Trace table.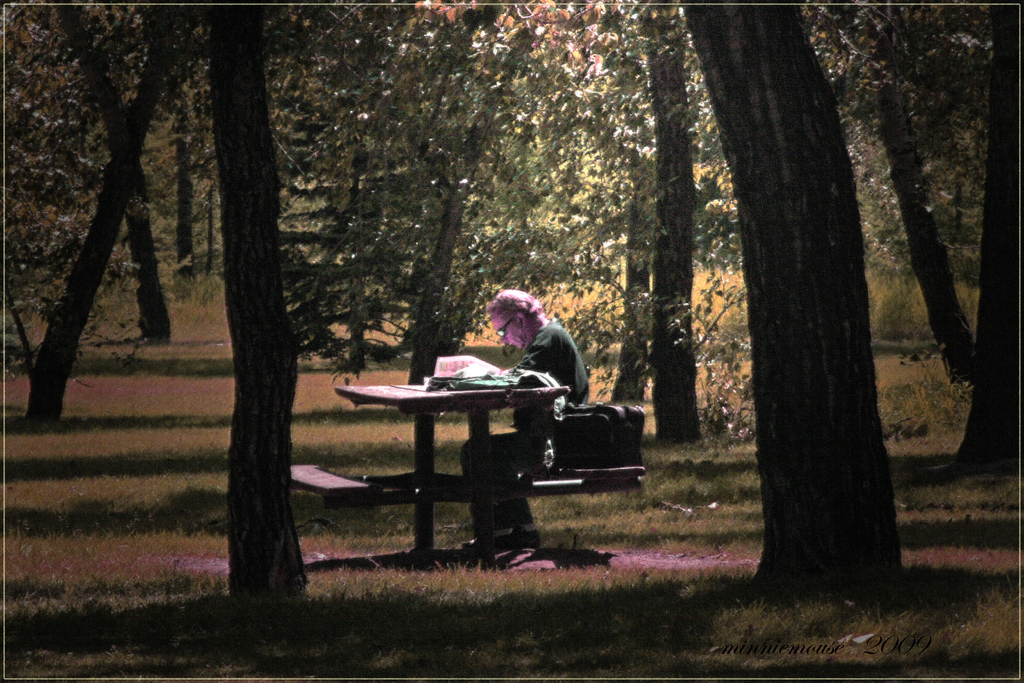
Traced to 330,354,600,547.
